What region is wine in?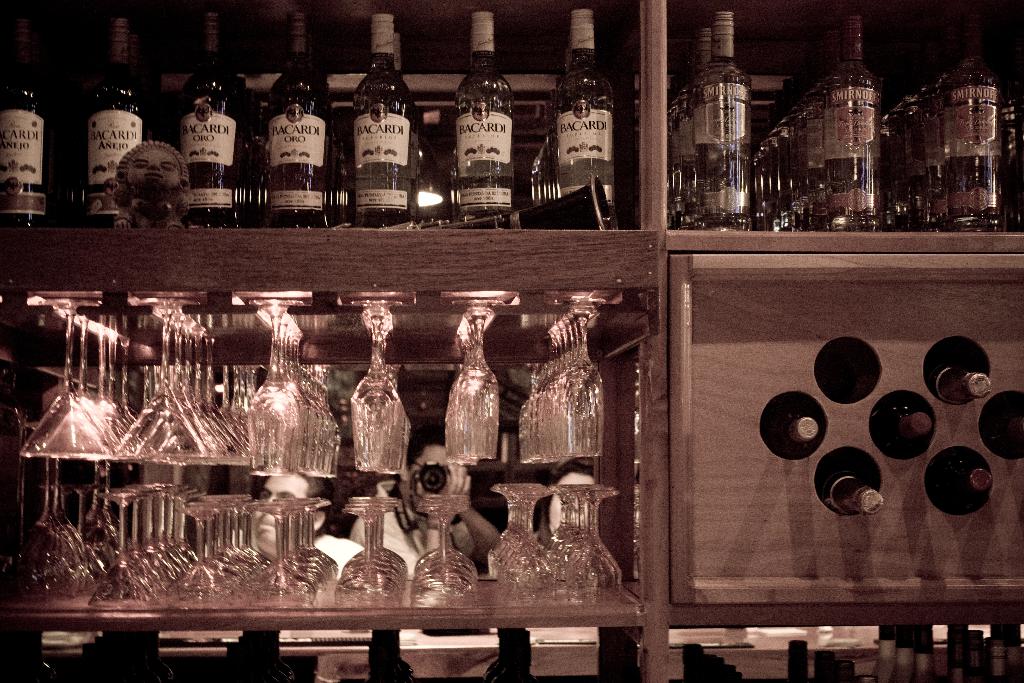
box=[550, 2, 618, 231].
